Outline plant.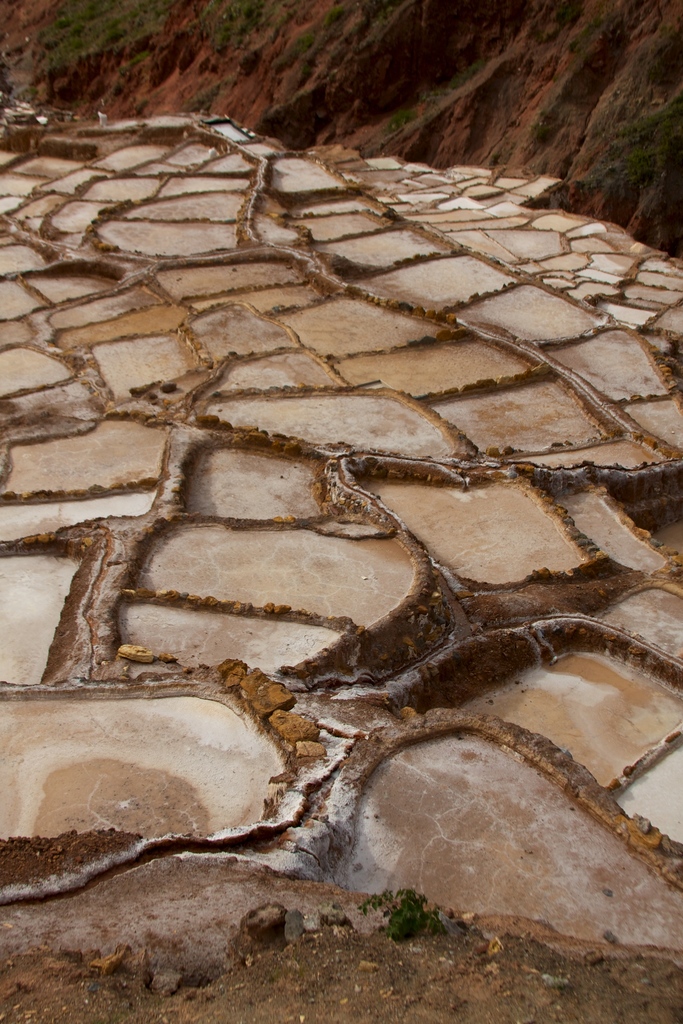
Outline: (x1=560, y1=15, x2=605, y2=52).
